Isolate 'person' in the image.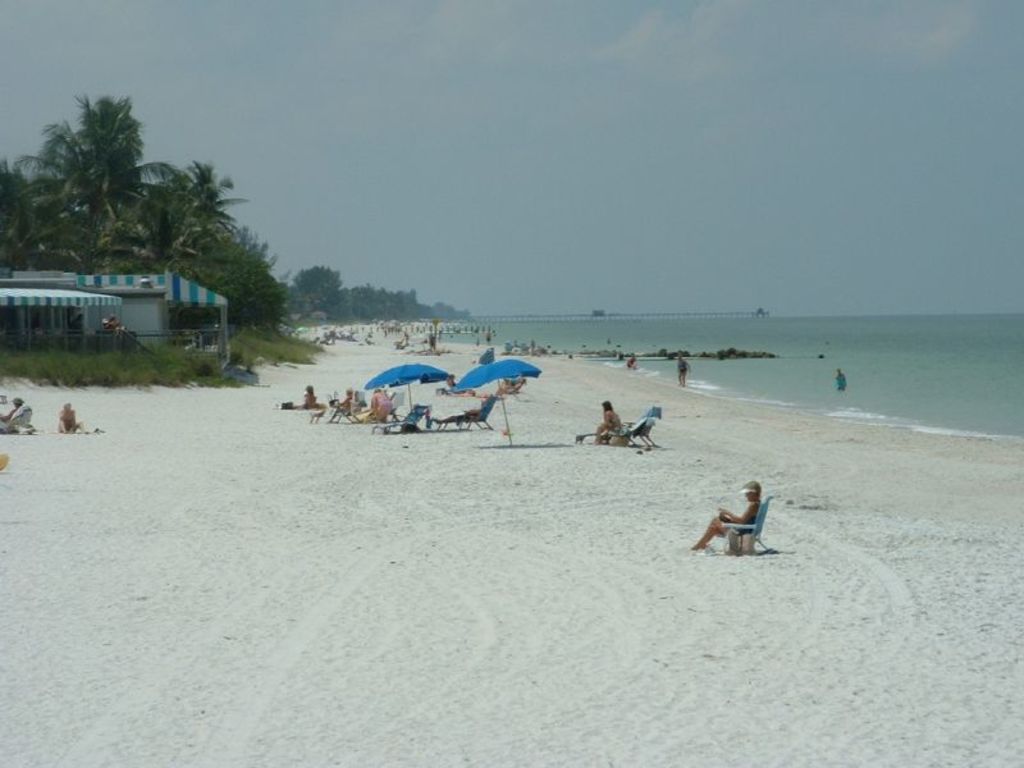
Isolated region: locate(334, 389, 355, 408).
